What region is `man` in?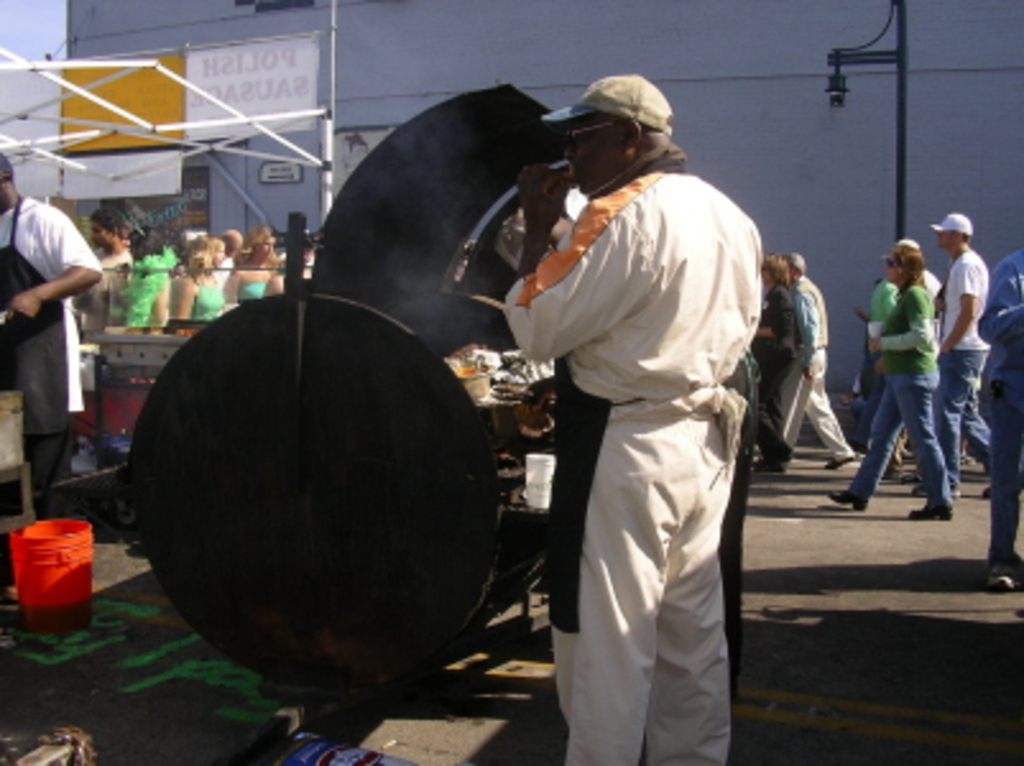
box(488, 66, 766, 763).
